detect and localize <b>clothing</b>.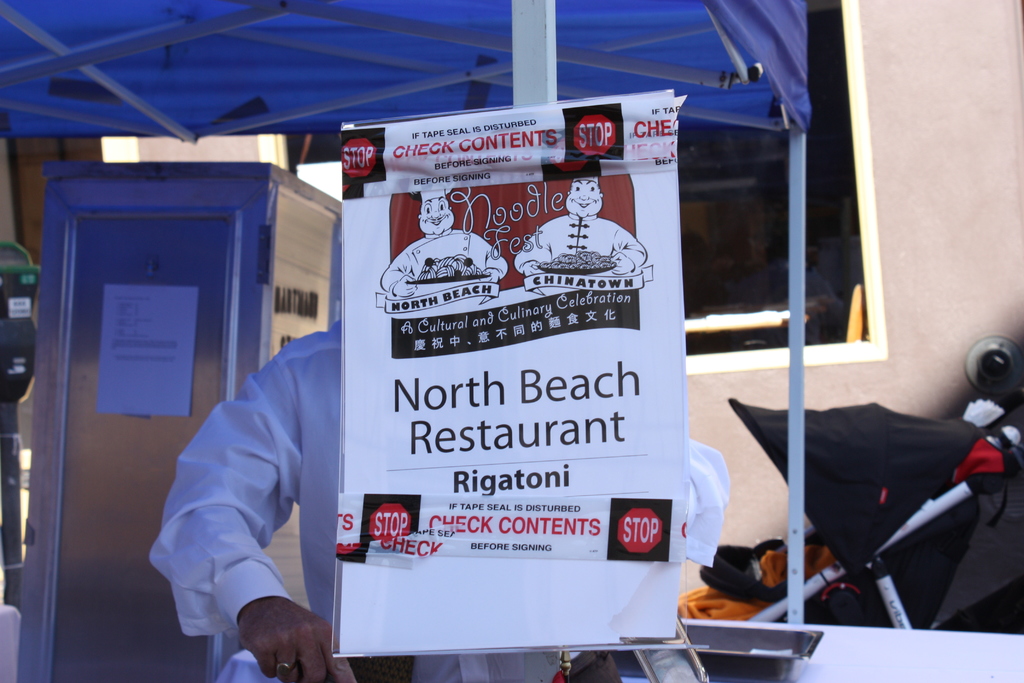
Localized at (left=377, top=220, right=506, bottom=293).
